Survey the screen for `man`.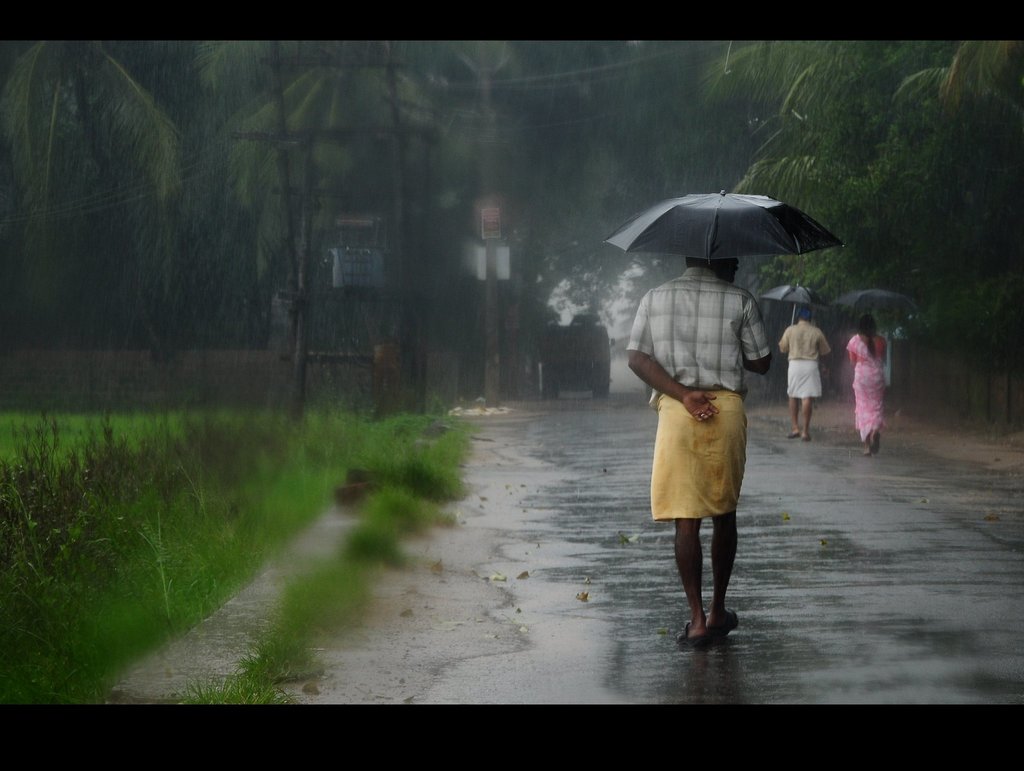
Survey found: x1=780 y1=316 x2=833 y2=439.
